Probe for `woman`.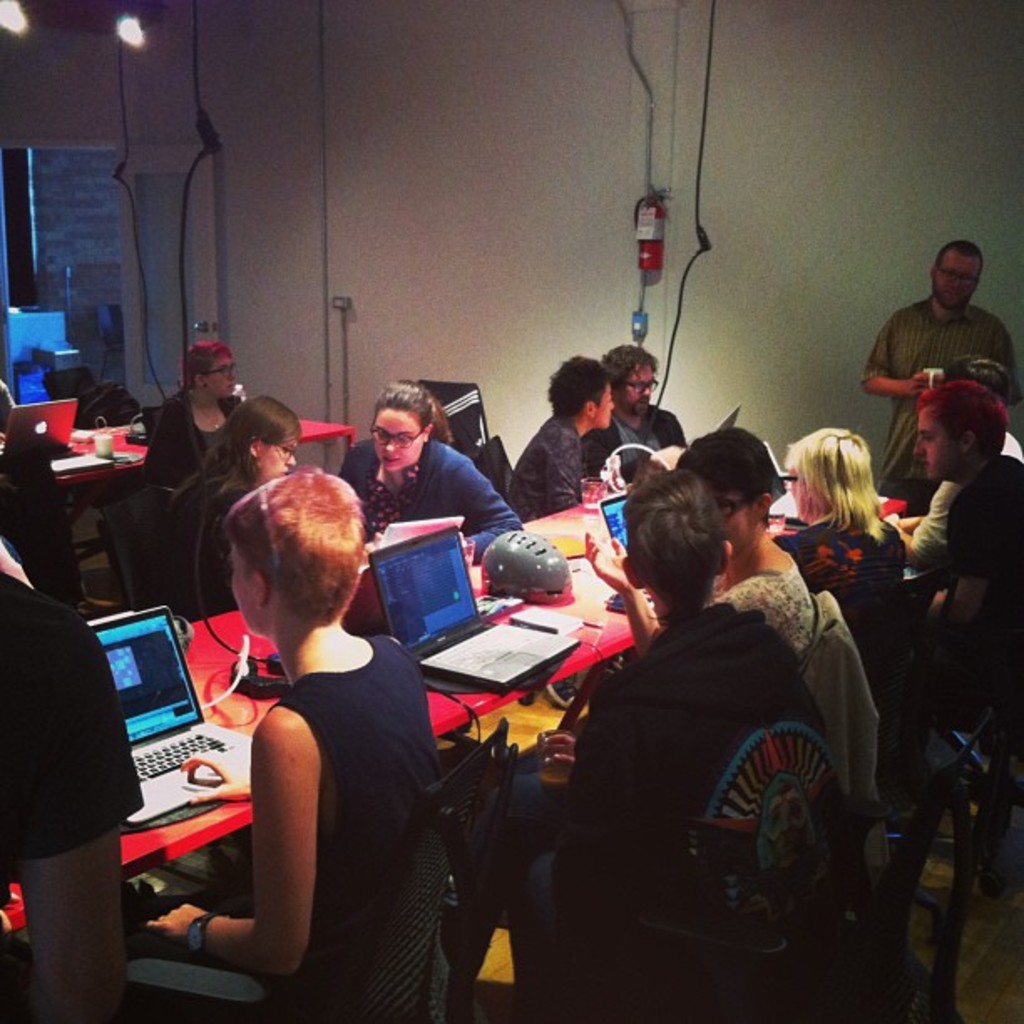
Probe result: [x1=161, y1=465, x2=452, y2=1022].
